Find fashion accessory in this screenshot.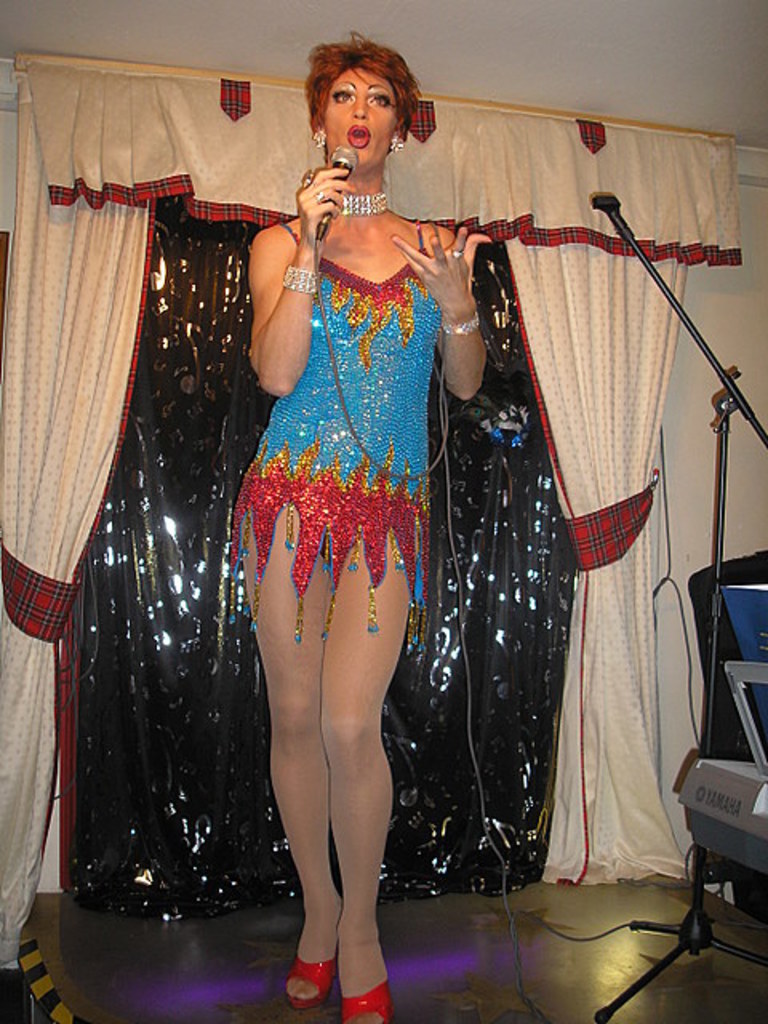
The bounding box for fashion accessory is (x1=294, y1=165, x2=315, y2=186).
